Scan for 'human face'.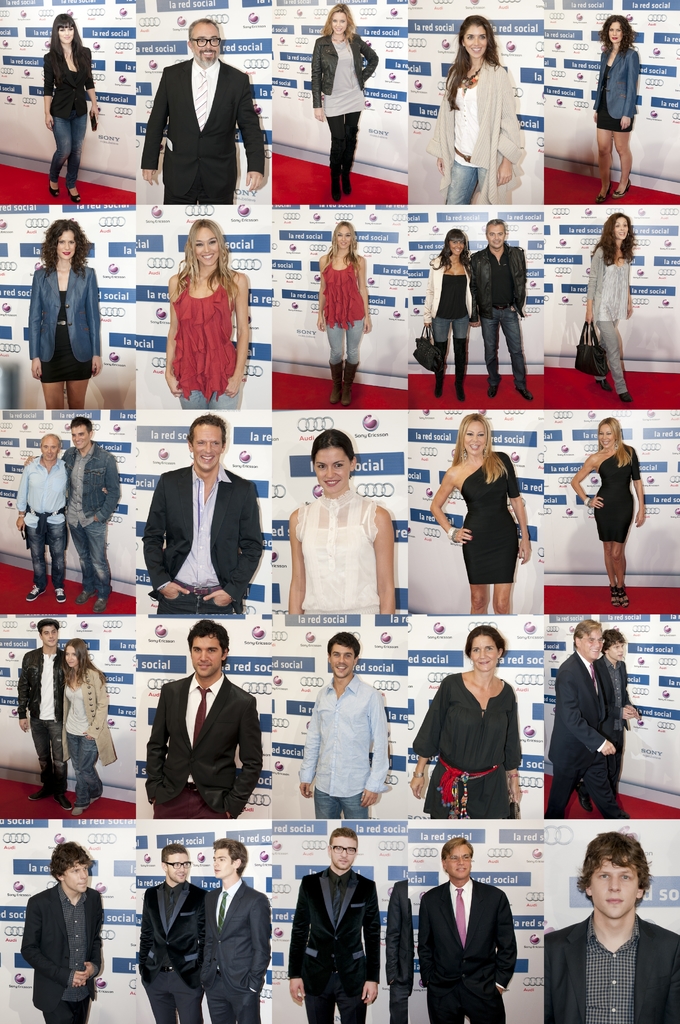
Scan result: [40,436,58,459].
